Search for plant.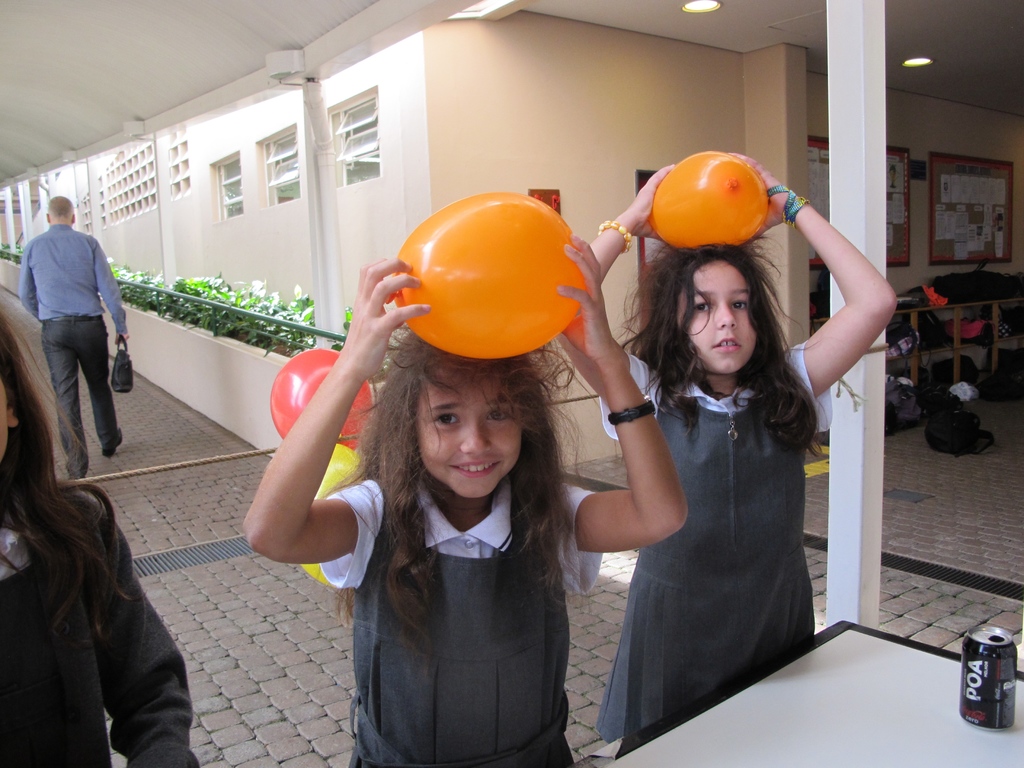
Found at <region>99, 260, 169, 309</region>.
